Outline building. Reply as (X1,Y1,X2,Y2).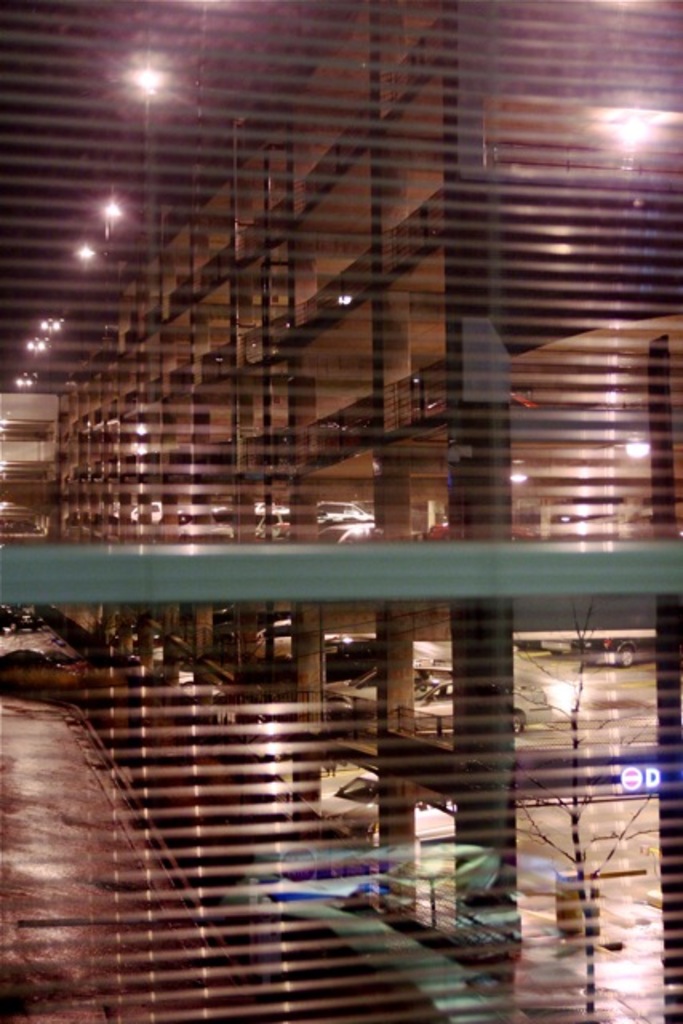
(0,10,681,1022).
